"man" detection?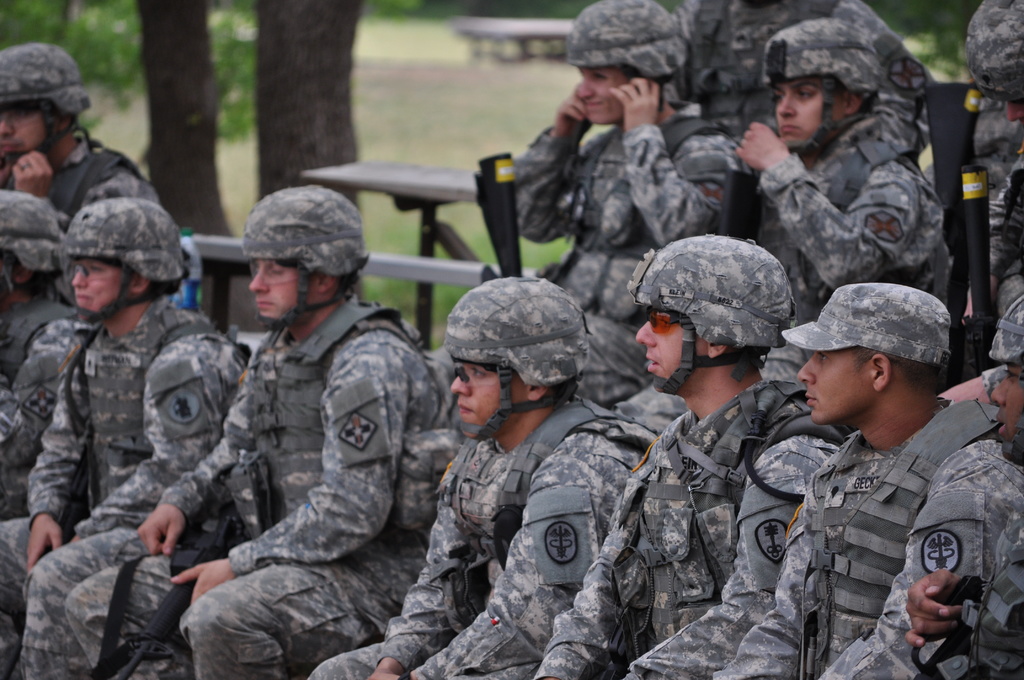
box=[538, 236, 828, 679]
